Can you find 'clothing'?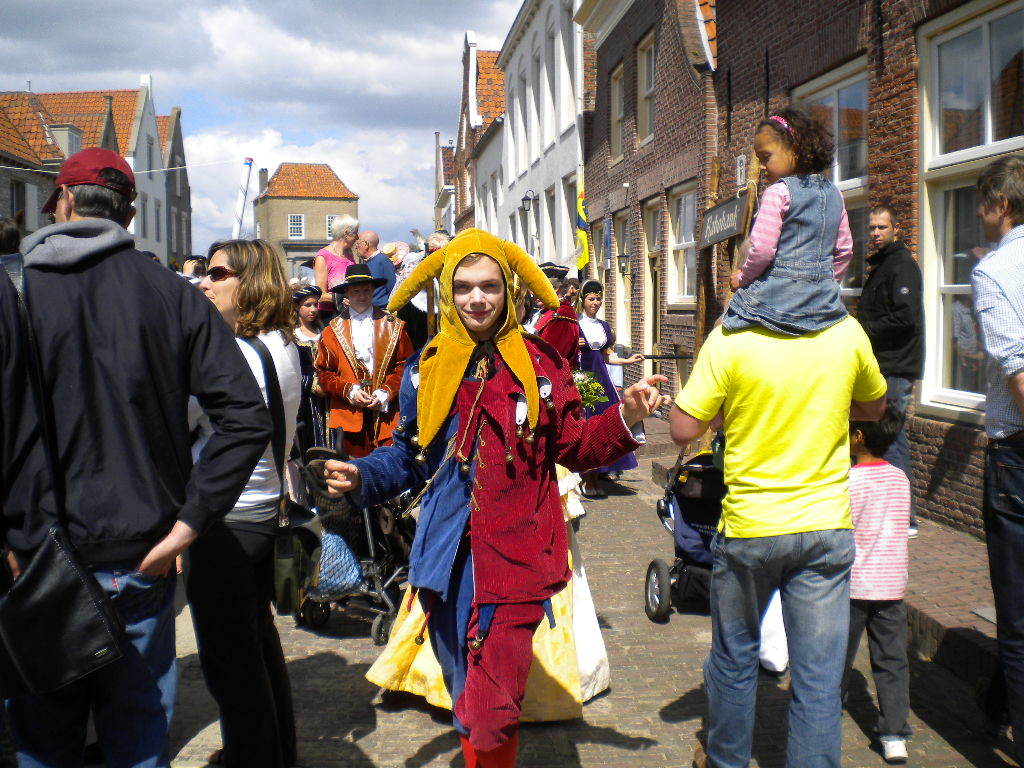
Yes, bounding box: locate(968, 221, 1023, 760).
